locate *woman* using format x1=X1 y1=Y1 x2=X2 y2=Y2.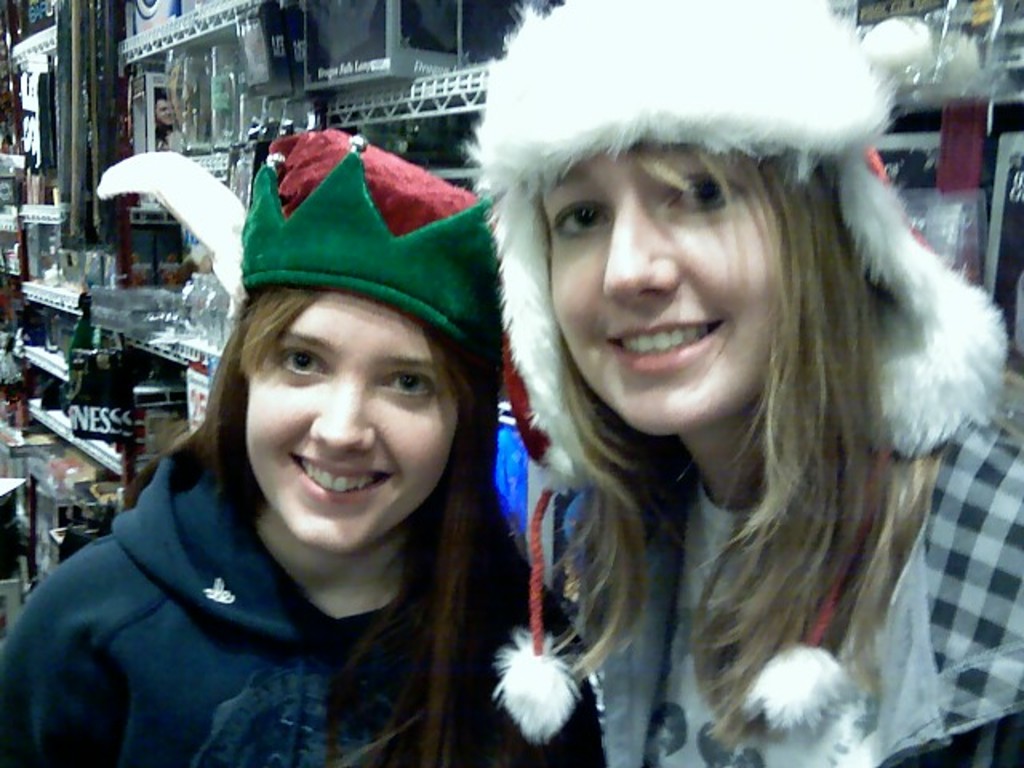
x1=470 y1=0 x2=1022 y2=766.
